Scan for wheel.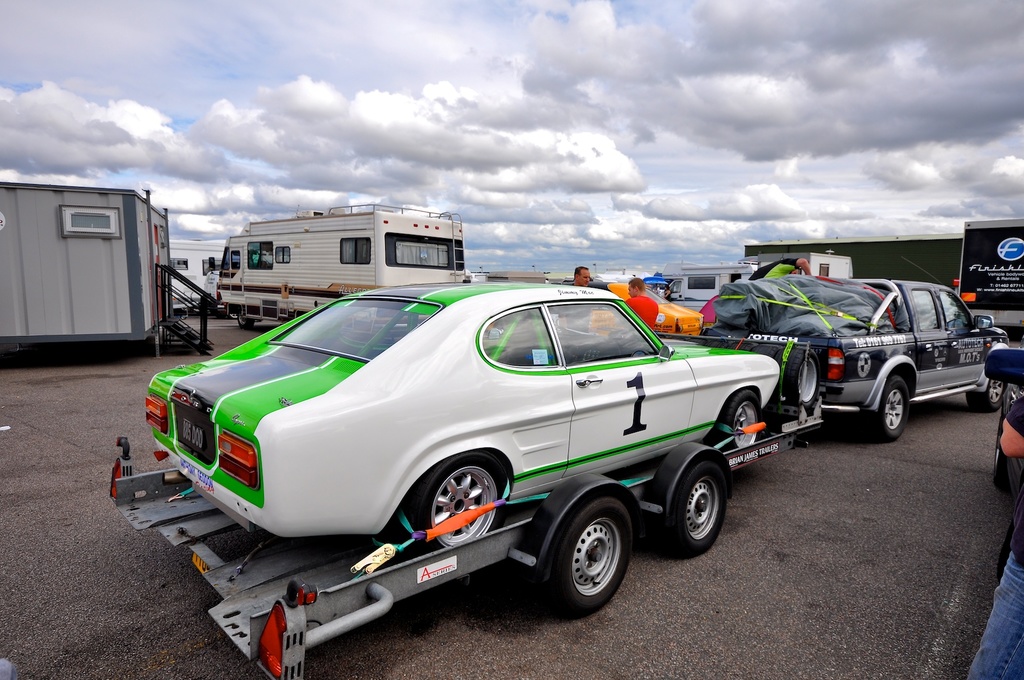
Scan result: detection(400, 452, 514, 550).
